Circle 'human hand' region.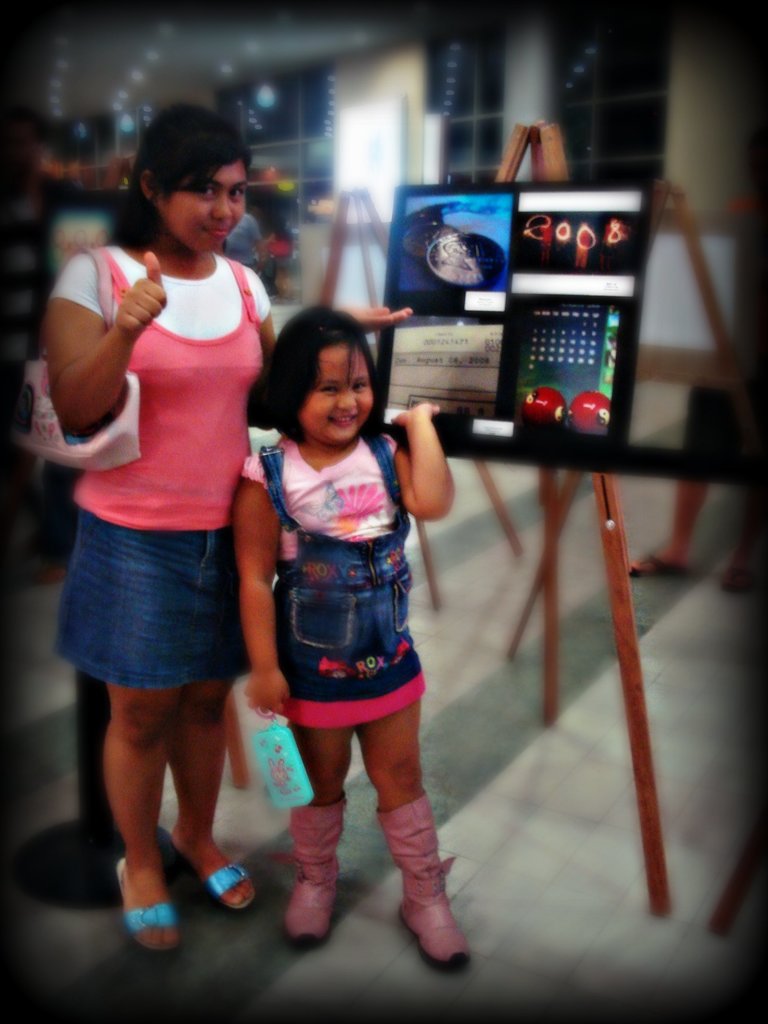
Region: [243,665,291,711].
